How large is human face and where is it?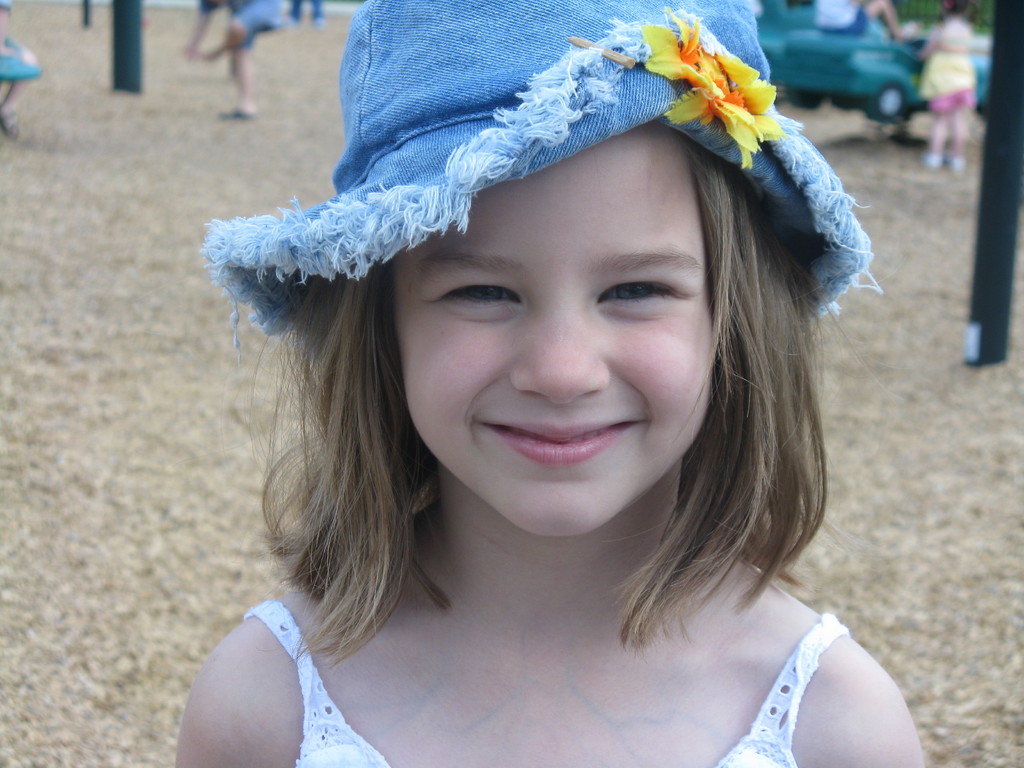
Bounding box: 403, 125, 715, 536.
